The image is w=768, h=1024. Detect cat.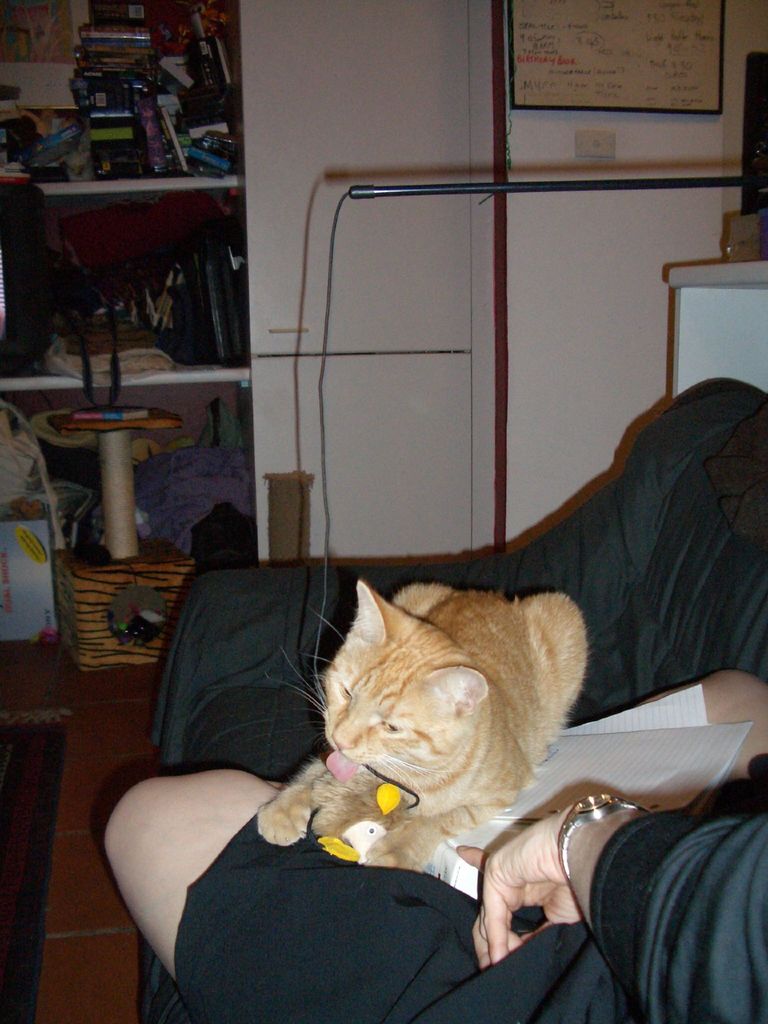
Detection: [left=254, top=573, right=586, bottom=886].
